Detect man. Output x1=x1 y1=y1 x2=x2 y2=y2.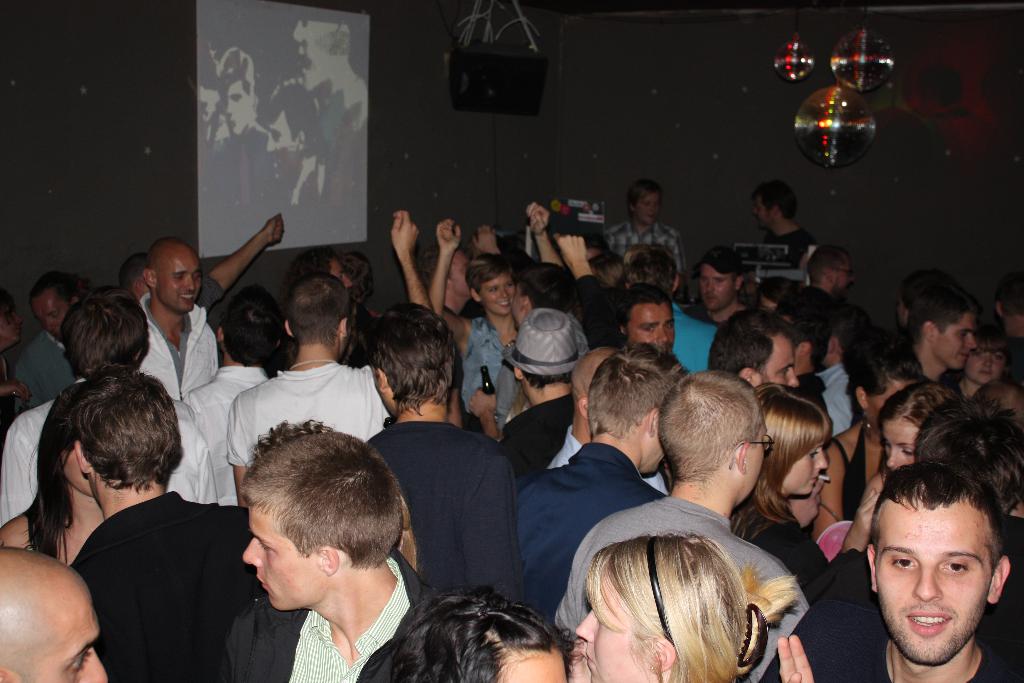
x1=555 y1=373 x2=810 y2=682.
